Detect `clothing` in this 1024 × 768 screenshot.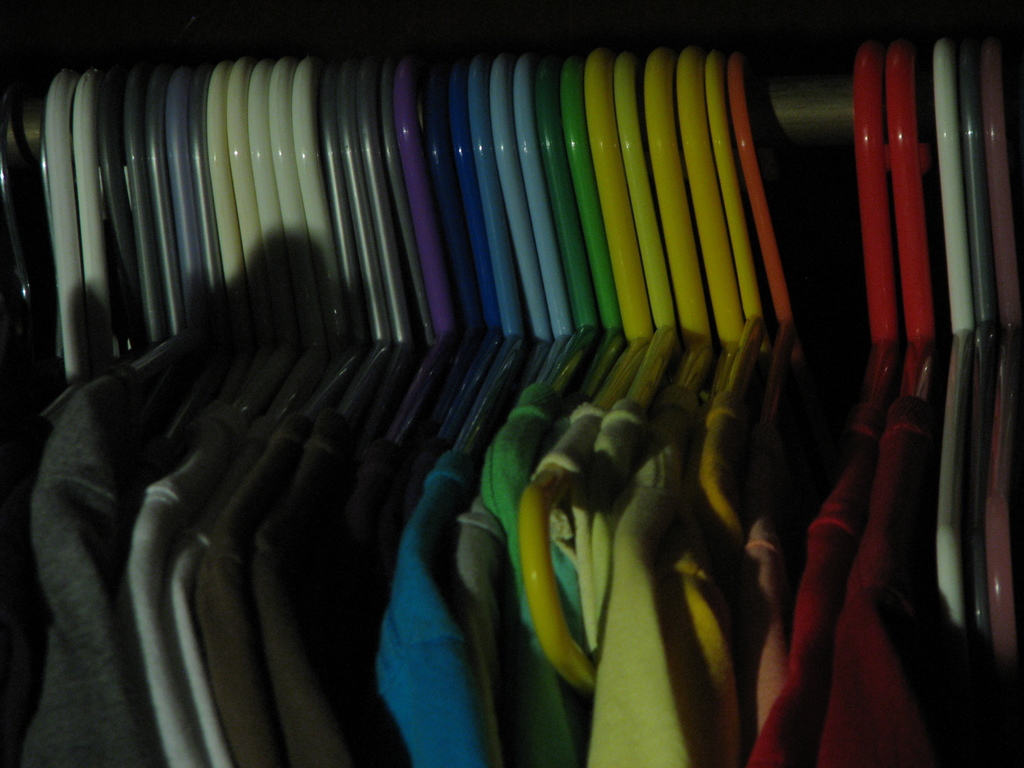
Detection: Rect(376, 457, 507, 767).
